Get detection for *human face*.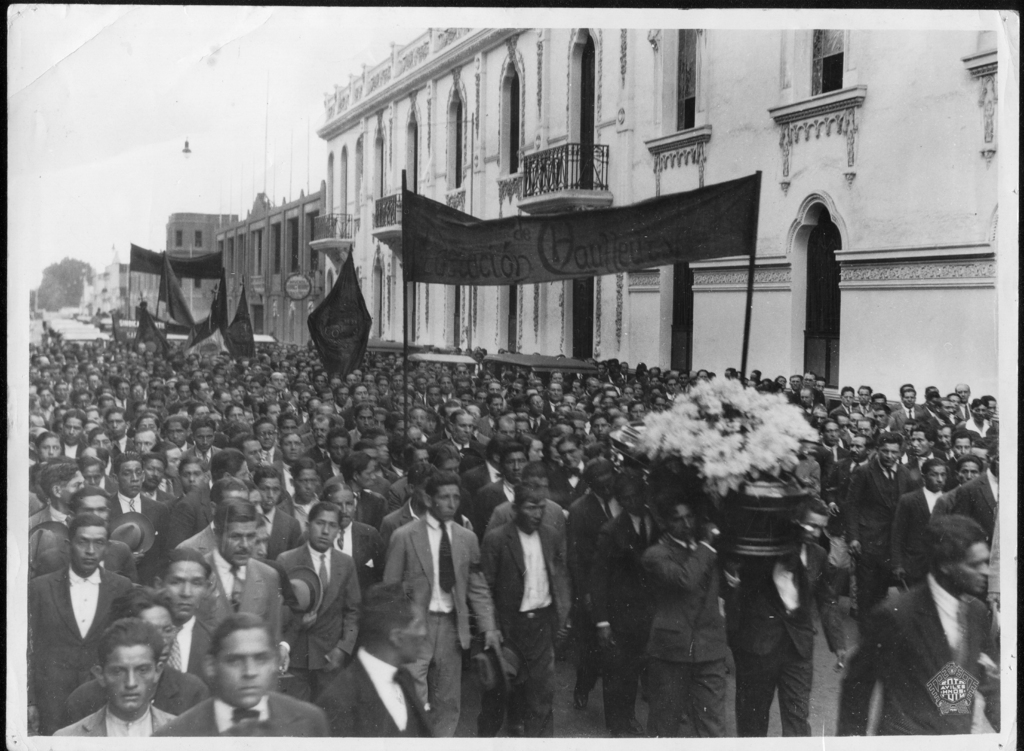
Detection: <region>952, 541, 992, 596</region>.
